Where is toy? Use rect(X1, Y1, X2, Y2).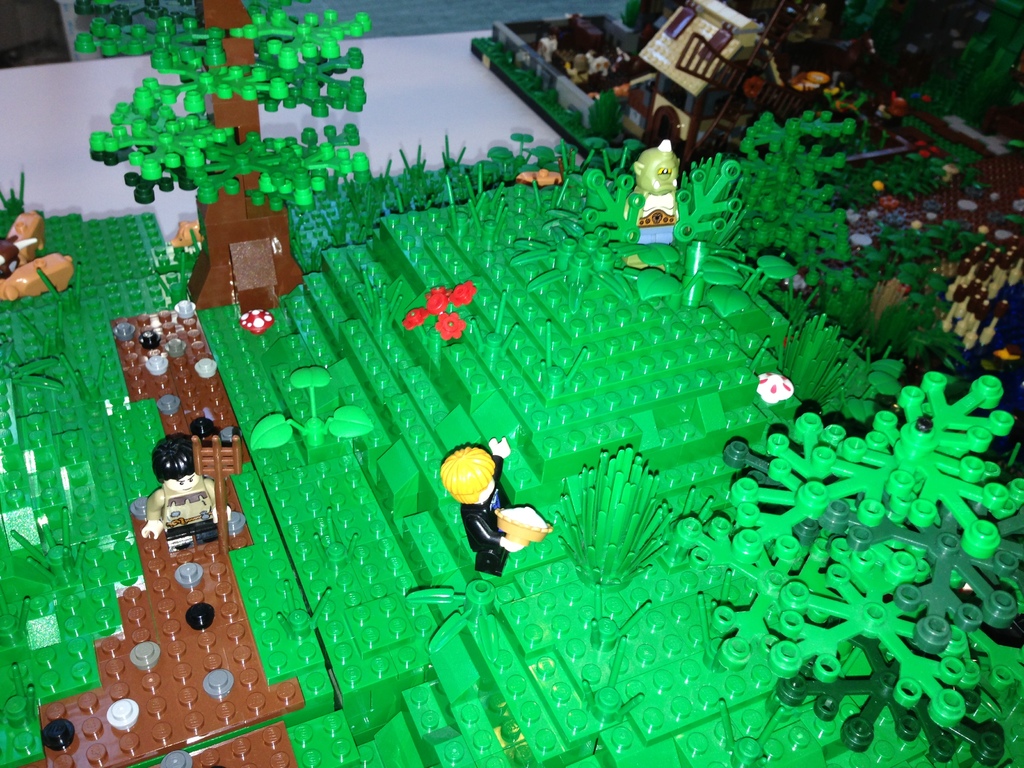
rect(399, 282, 470, 349).
